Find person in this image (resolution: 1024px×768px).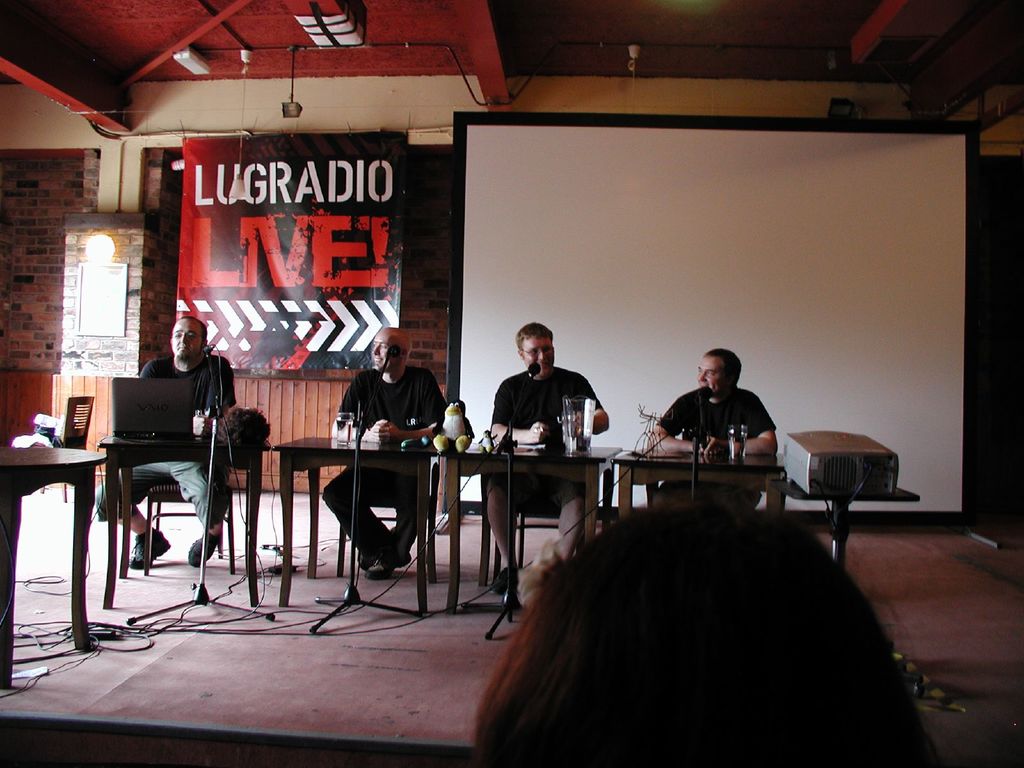
region(664, 348, 780, 482).
